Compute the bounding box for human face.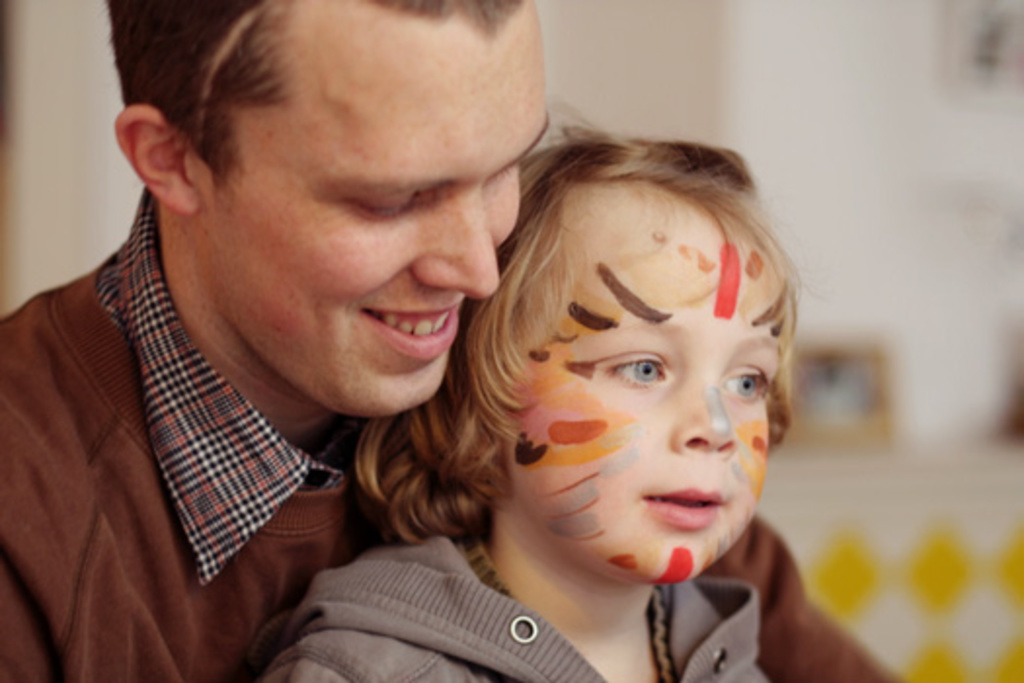
<bbox>197, 0, 548, 422</bbox>.
